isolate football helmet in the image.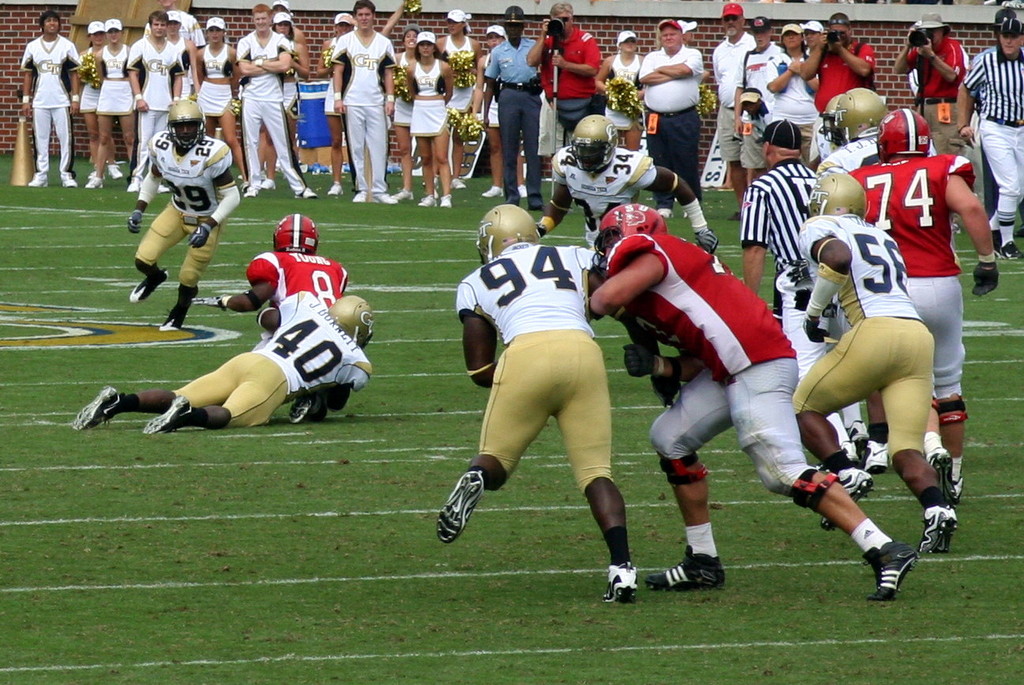
Isolated region: select_region(879, 107, 929, 166).
